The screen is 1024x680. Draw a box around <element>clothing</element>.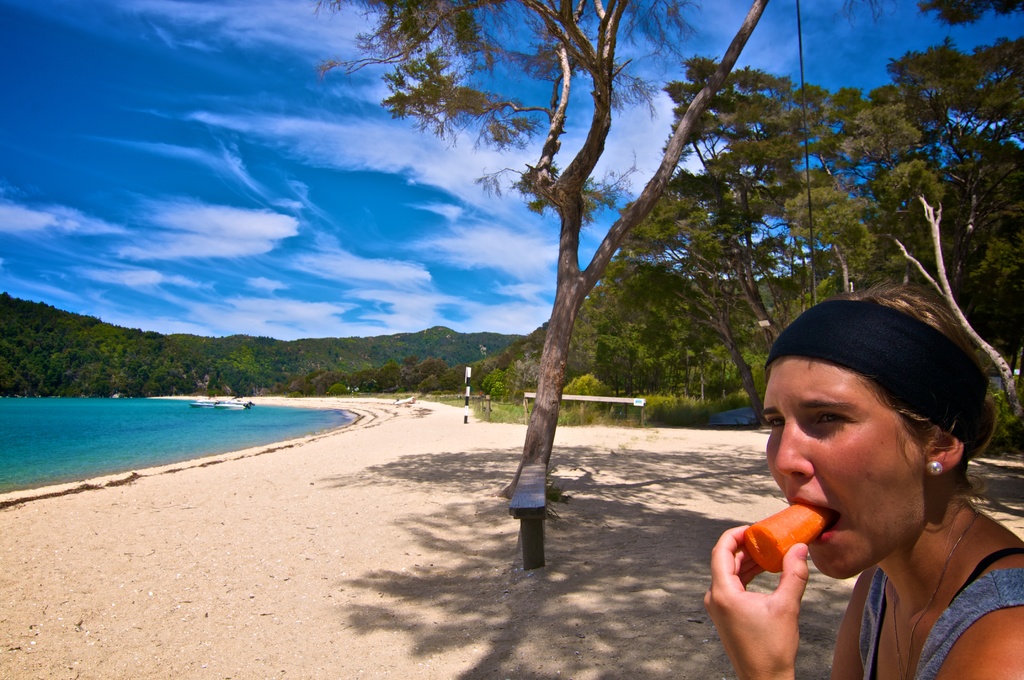
box=[856, 548, 1023, 679].
